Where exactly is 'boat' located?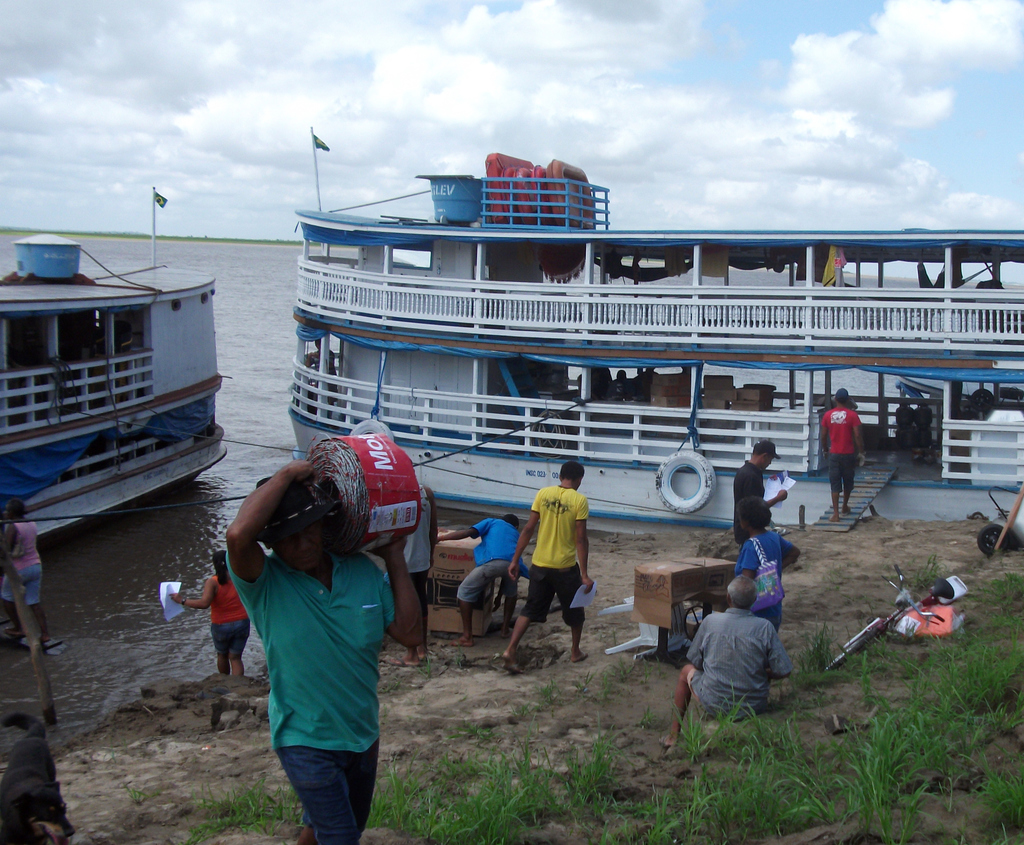
Its bounding box is pyautogui.locateOnScreen(276, 121, 1023, 556).
